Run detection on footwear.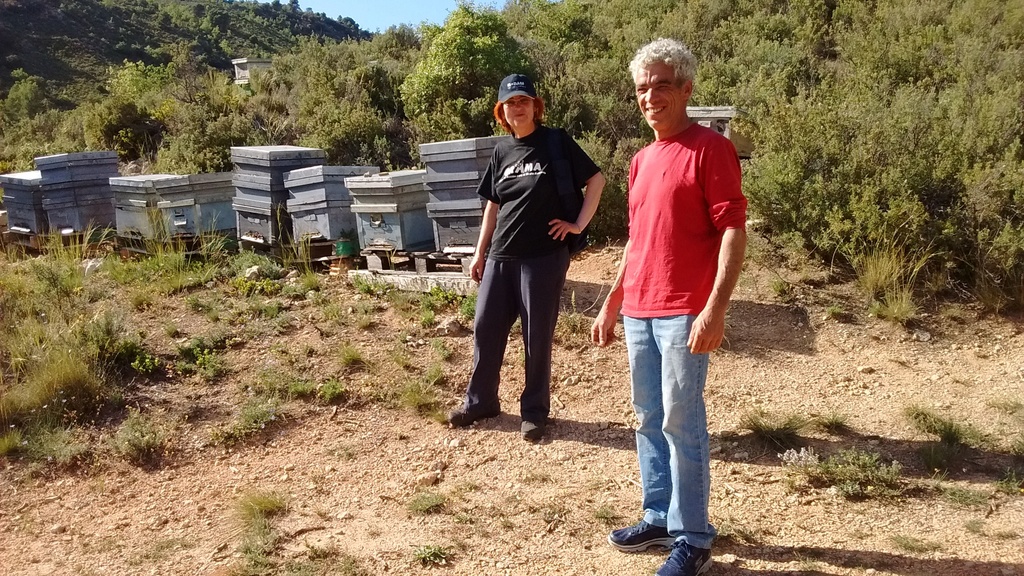
Result: (604, 513, 676, 554).
